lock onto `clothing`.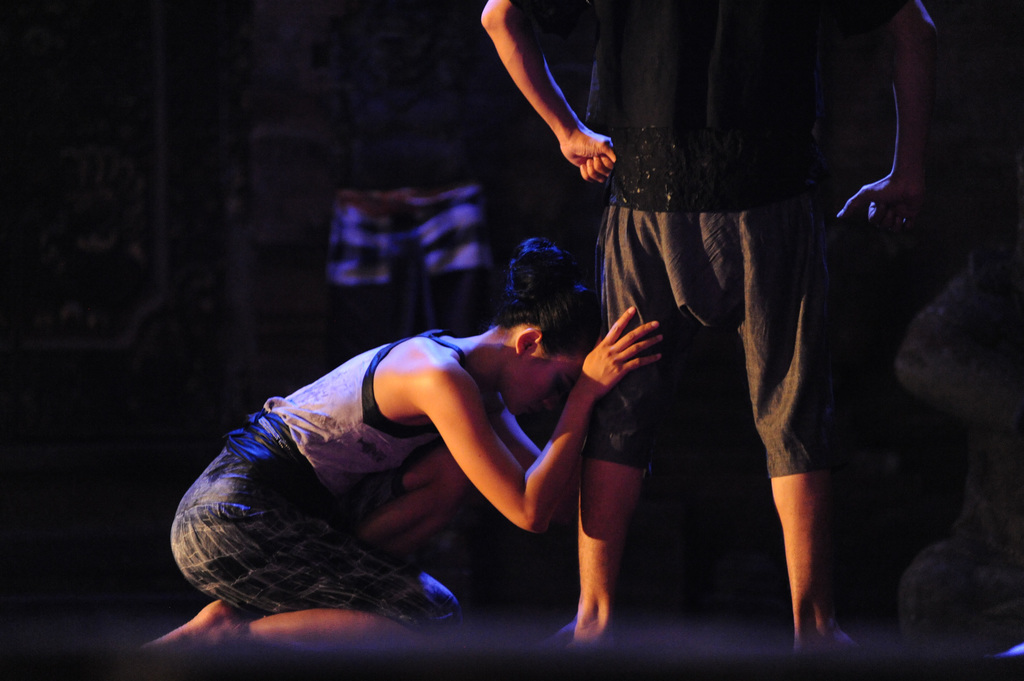
Locked: <bbox>170, 331, 525, 645</bbox>.
